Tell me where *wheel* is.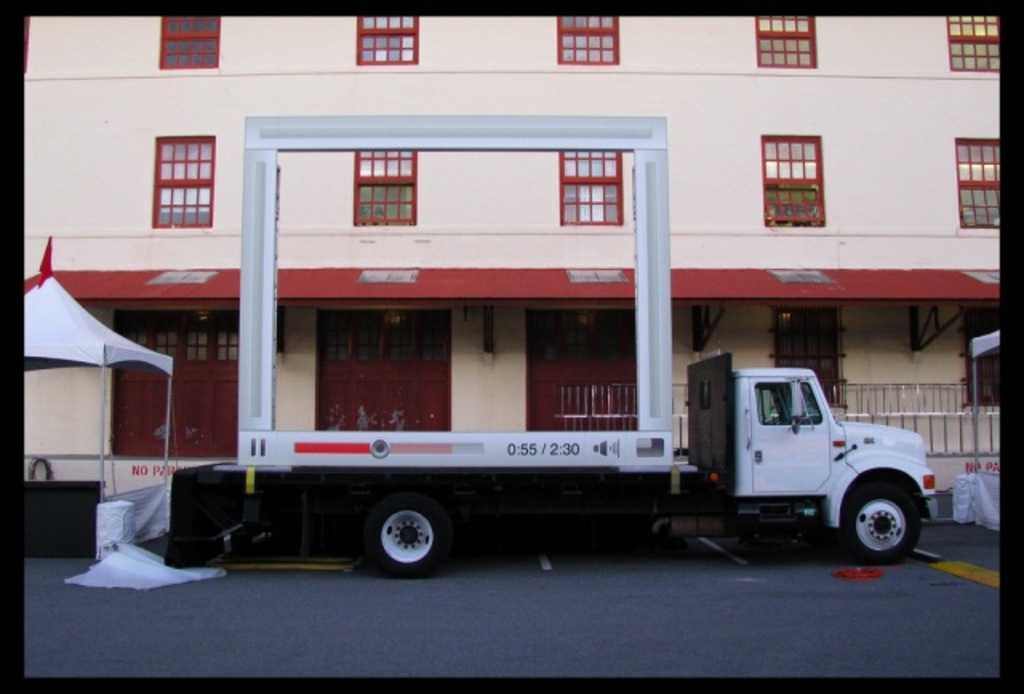
*wheel* is at (x1=368, y1=488, x2=448, y2=579).
